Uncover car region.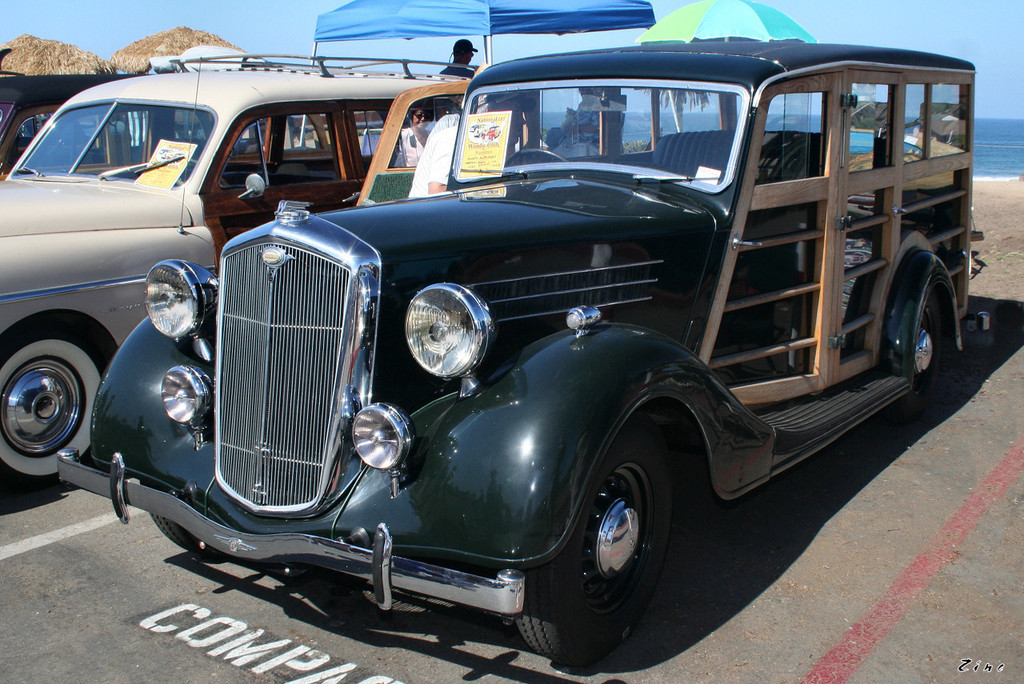
Uncovered: [x1=1, y1=51, x2=462, y2=490].
